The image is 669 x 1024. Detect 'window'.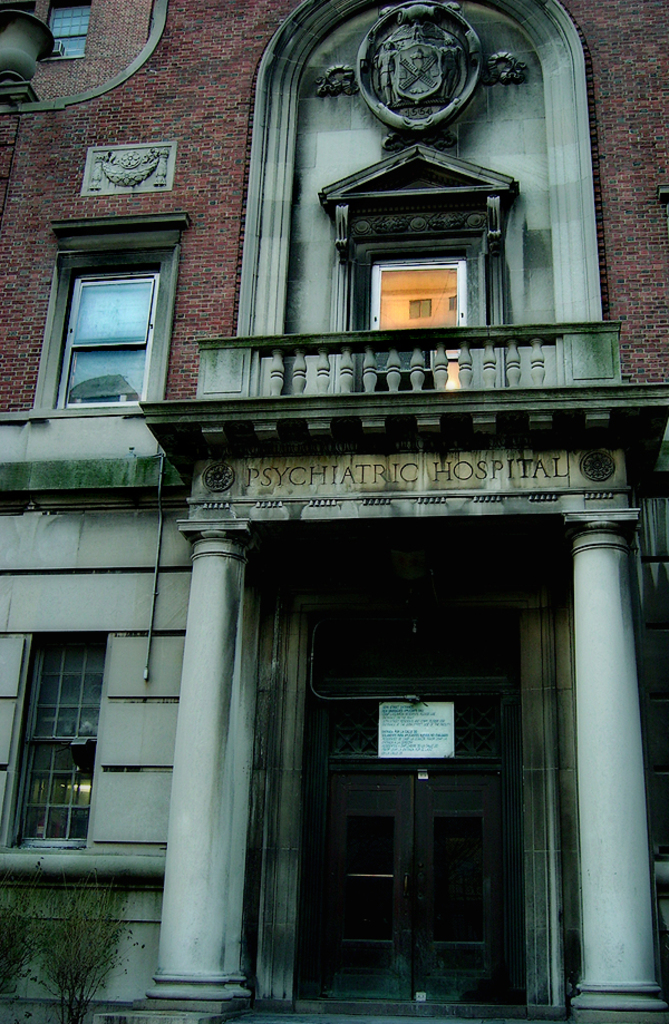
Detection: 32:212:183:417.
